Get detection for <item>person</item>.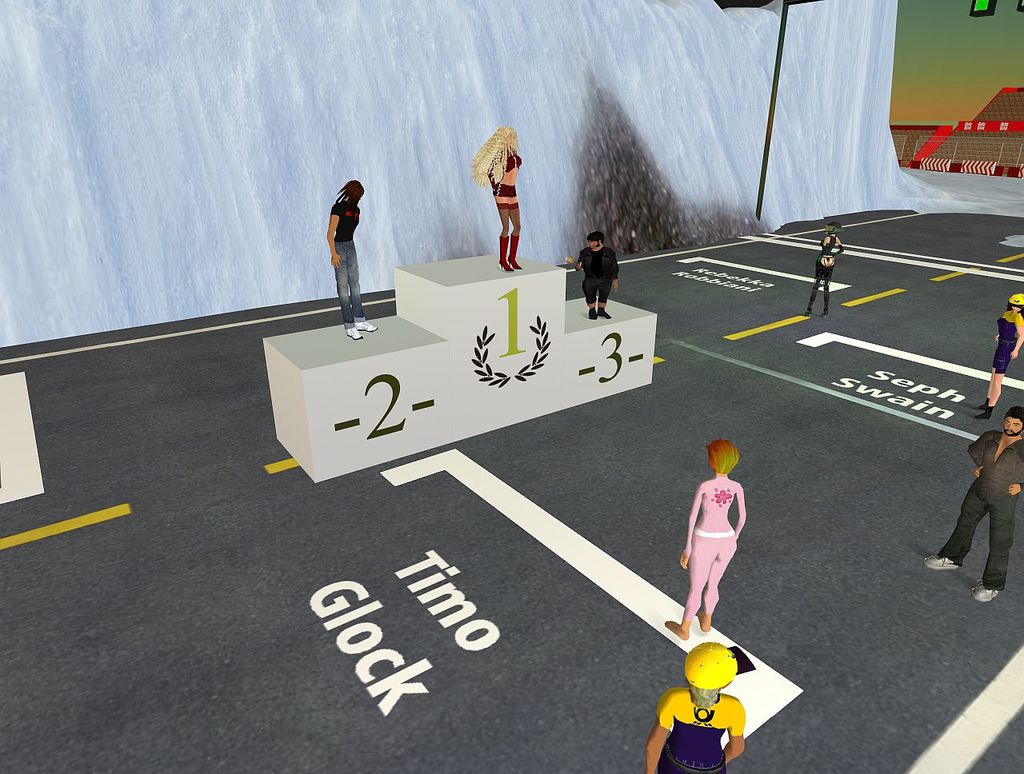
Detection: {"left": 665, "top": 439, "right": 748, "bottom": 642}.
